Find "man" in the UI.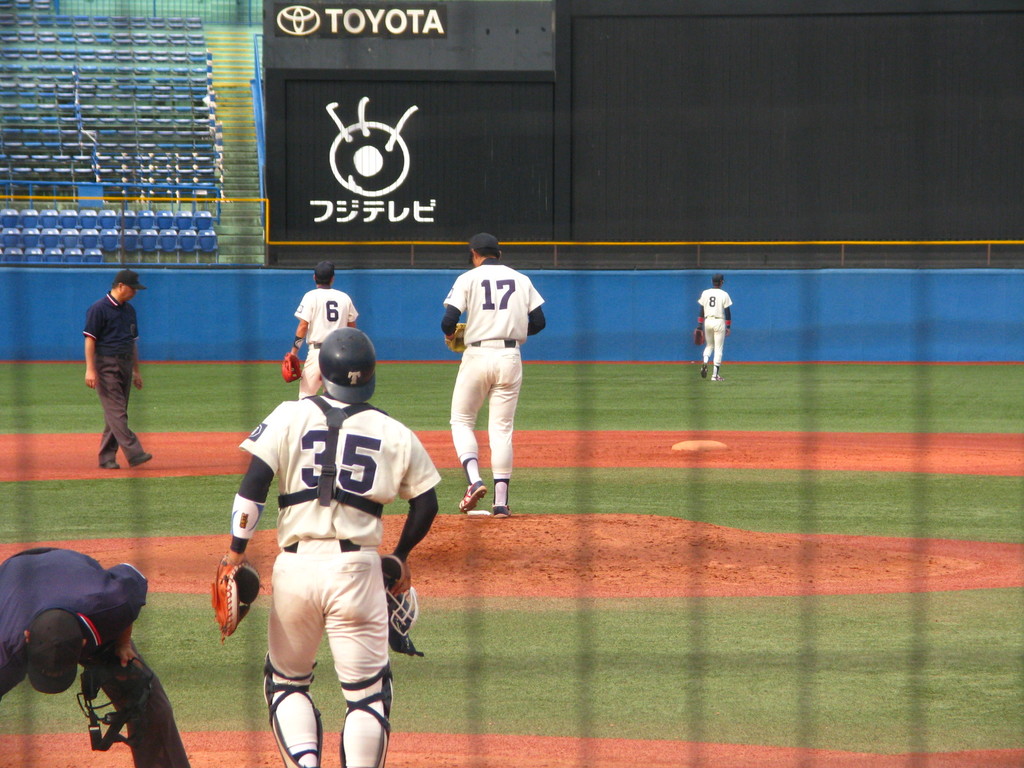
UI element at detection(218, 322, 439, 767).
